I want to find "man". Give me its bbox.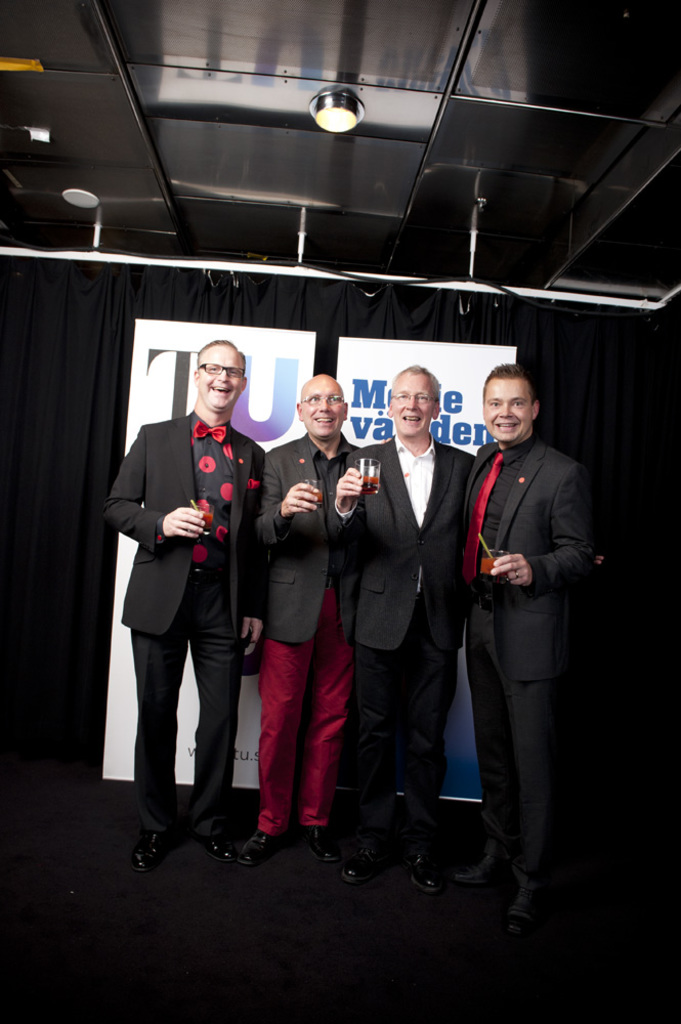
box(242, 371, 363, 868).
